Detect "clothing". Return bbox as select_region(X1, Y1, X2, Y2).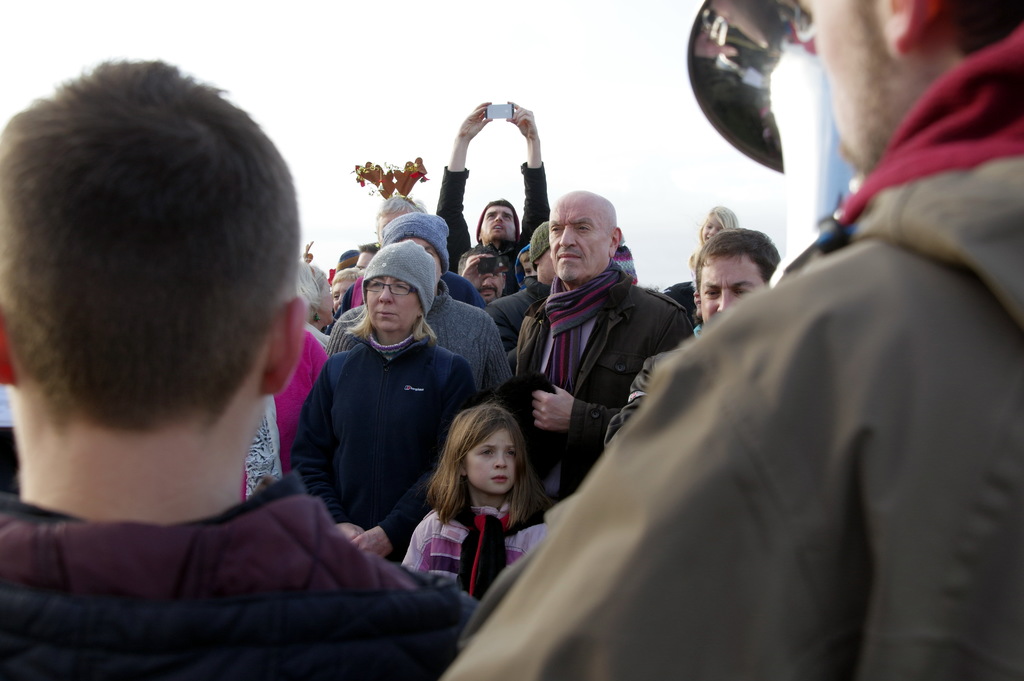
select_region(408, 494, 566, 600).
